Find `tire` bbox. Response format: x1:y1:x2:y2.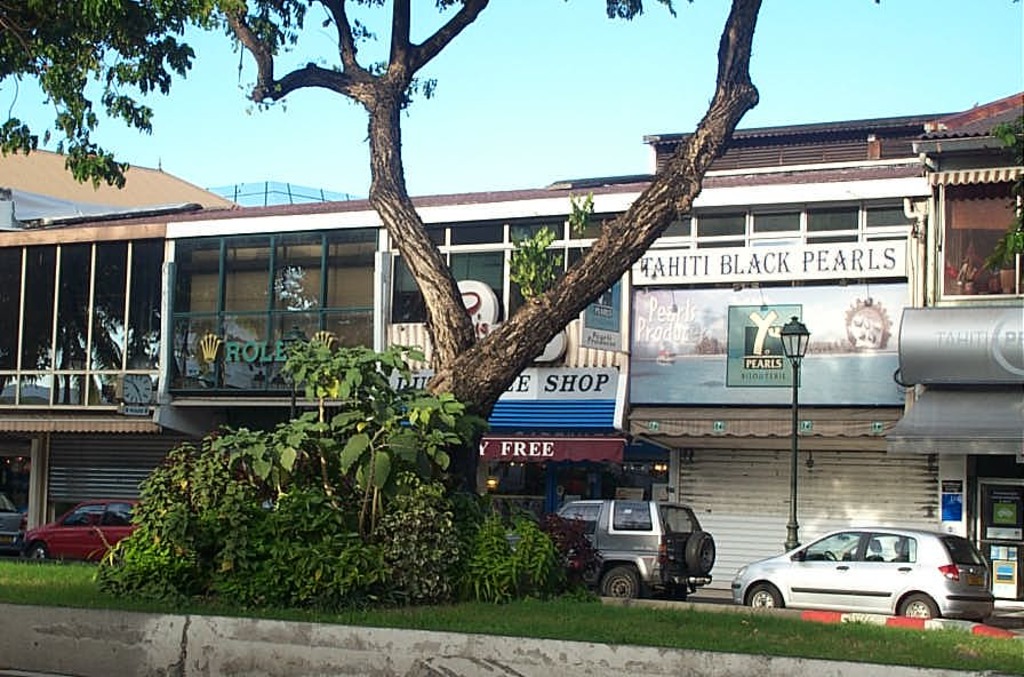
603:567:642:600.
